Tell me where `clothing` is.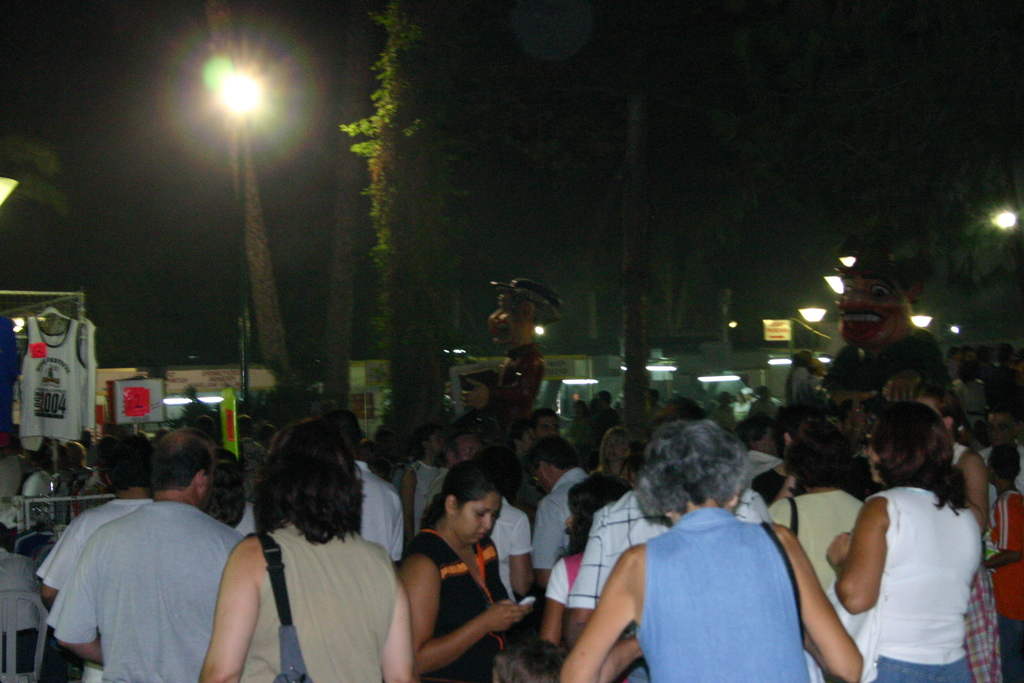
`clothing` is at [564,488,672,609].
